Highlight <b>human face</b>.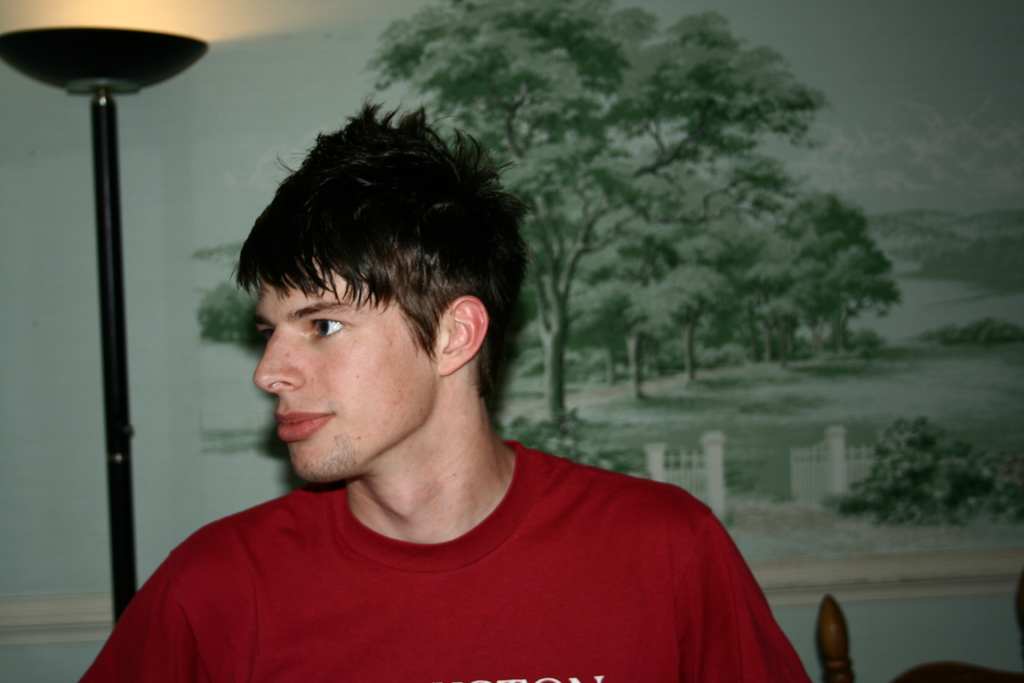
Highlighted region: x1=252 y1=264 x2=419 y2=479.
